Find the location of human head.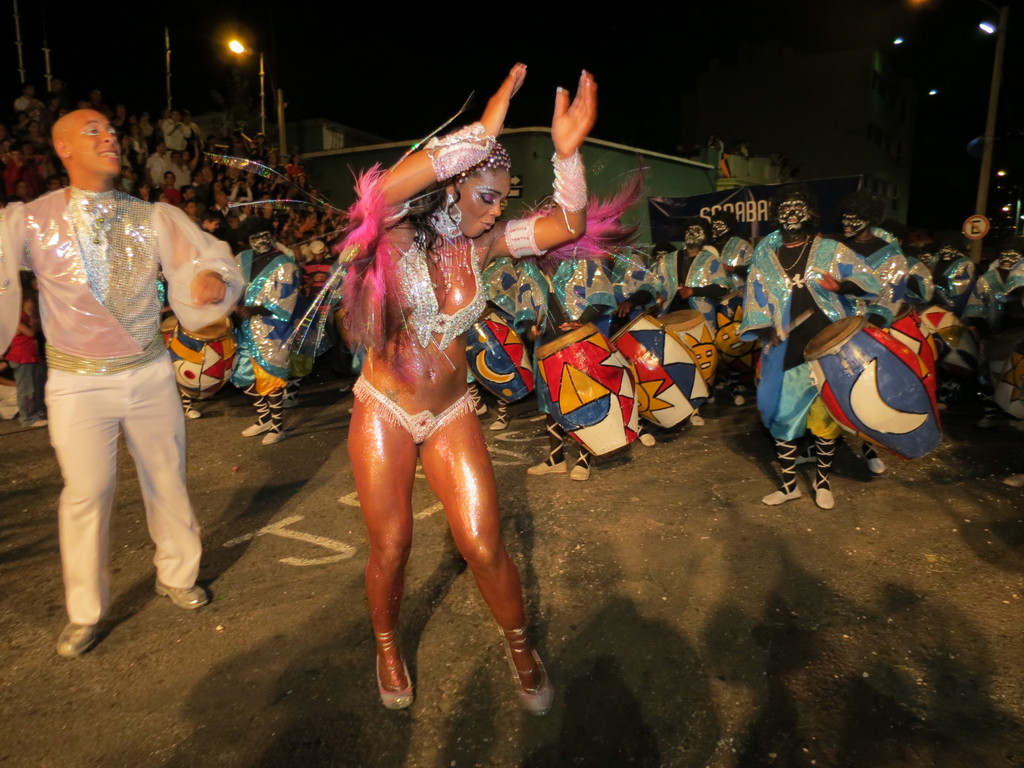
Location: locate(937, 239, 964, 262).
